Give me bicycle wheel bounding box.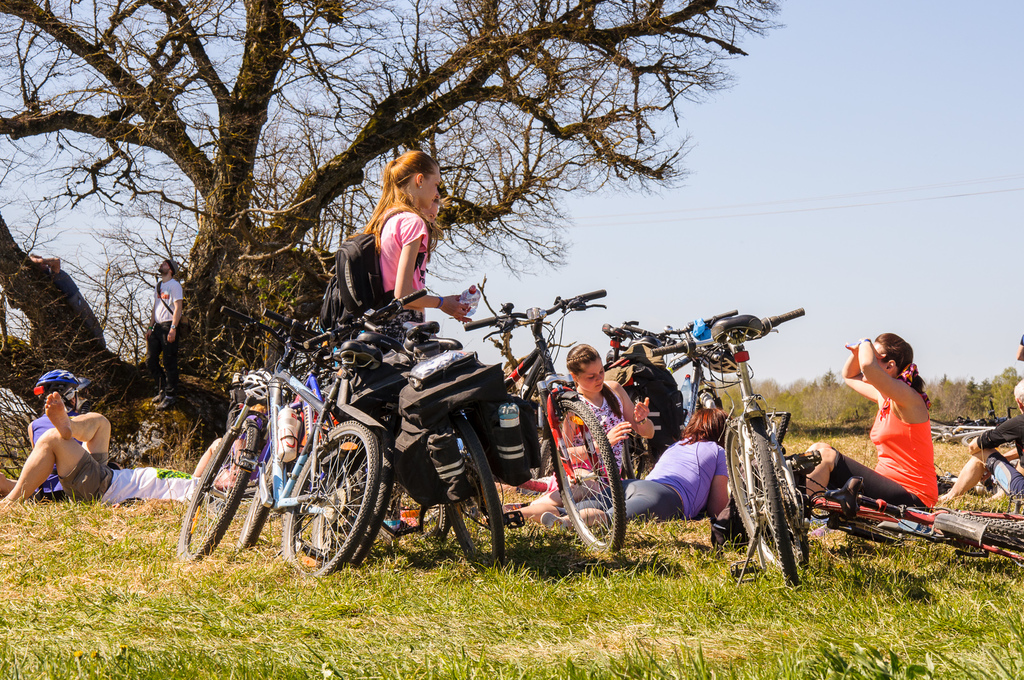
l=176, t=416, r=260, b=570.
